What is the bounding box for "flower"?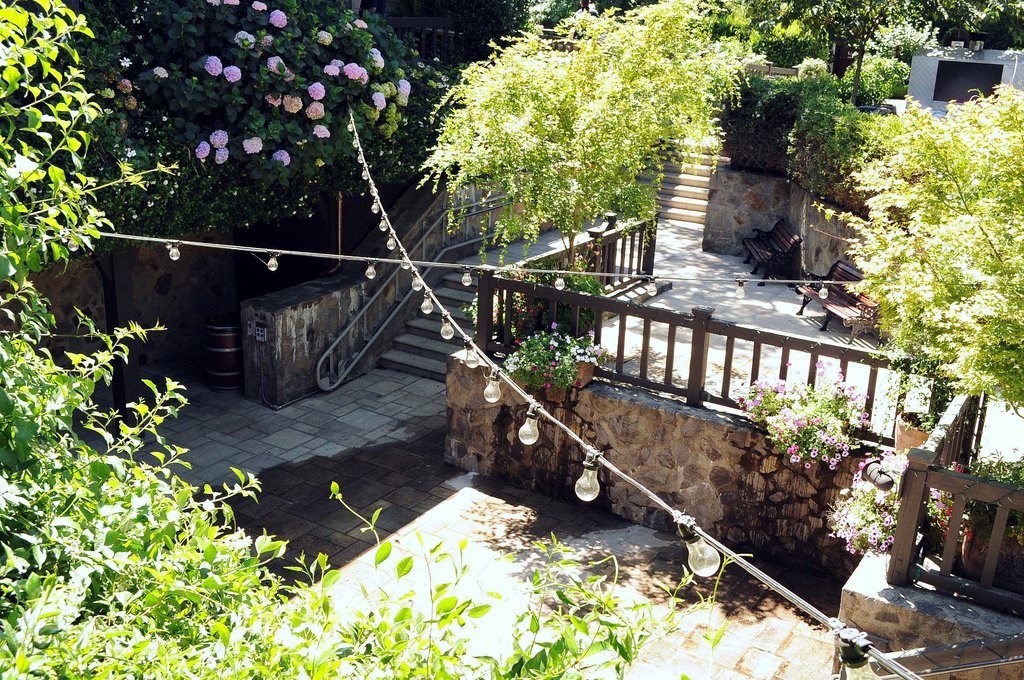
332/58/343/65.
